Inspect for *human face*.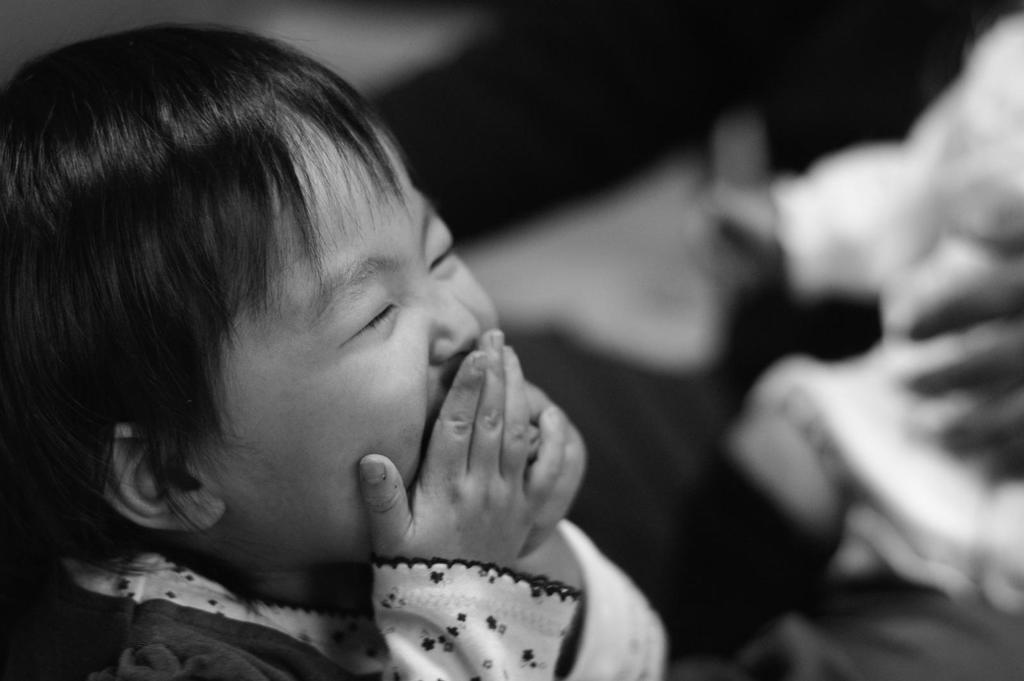
Inspection: 176/109/527/558.
